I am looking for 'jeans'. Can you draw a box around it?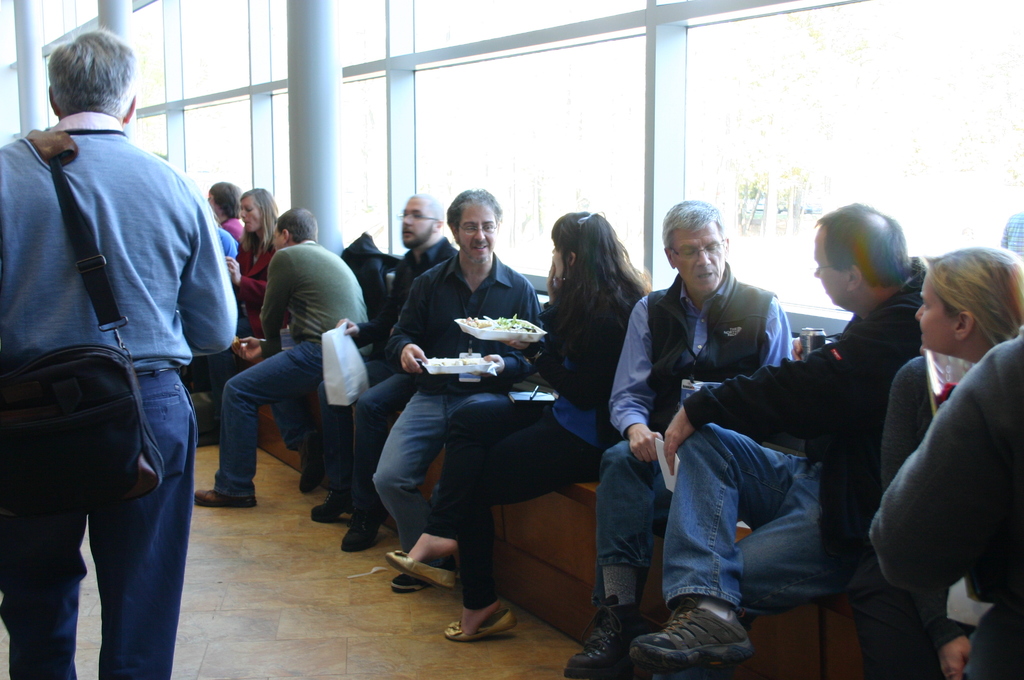
Sure, the bounding box is (left=369, top=385, right=440, bottom=535).
